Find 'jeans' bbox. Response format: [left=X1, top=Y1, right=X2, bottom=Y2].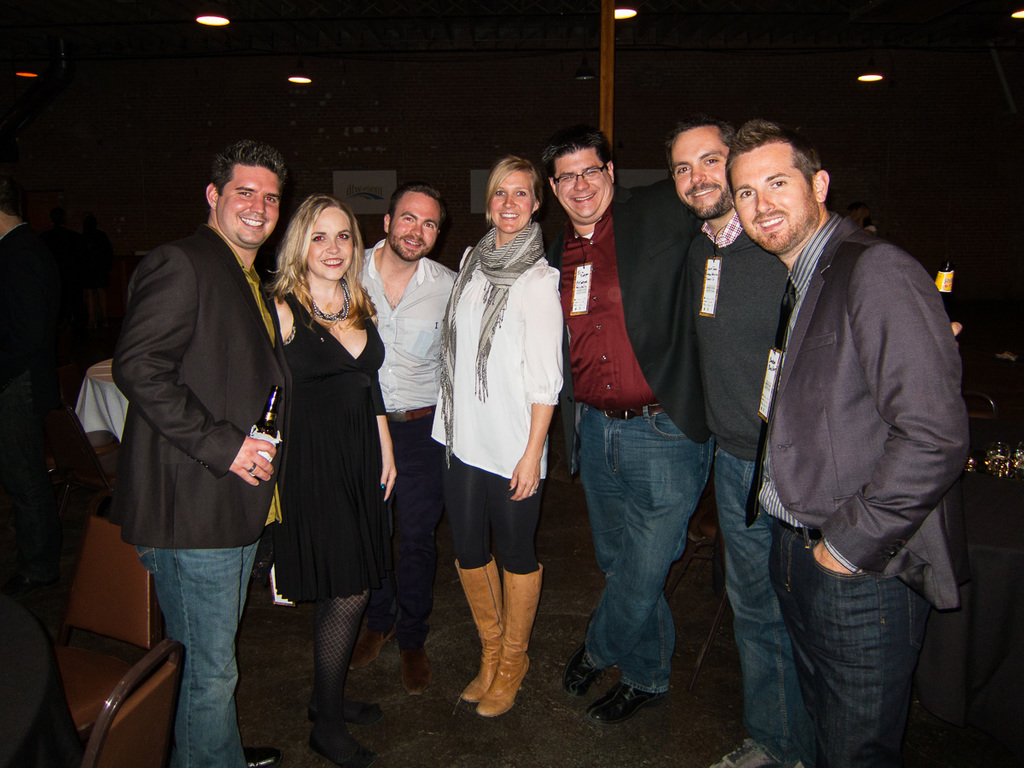
[left=718, top=451, right=807, bottom=765].
